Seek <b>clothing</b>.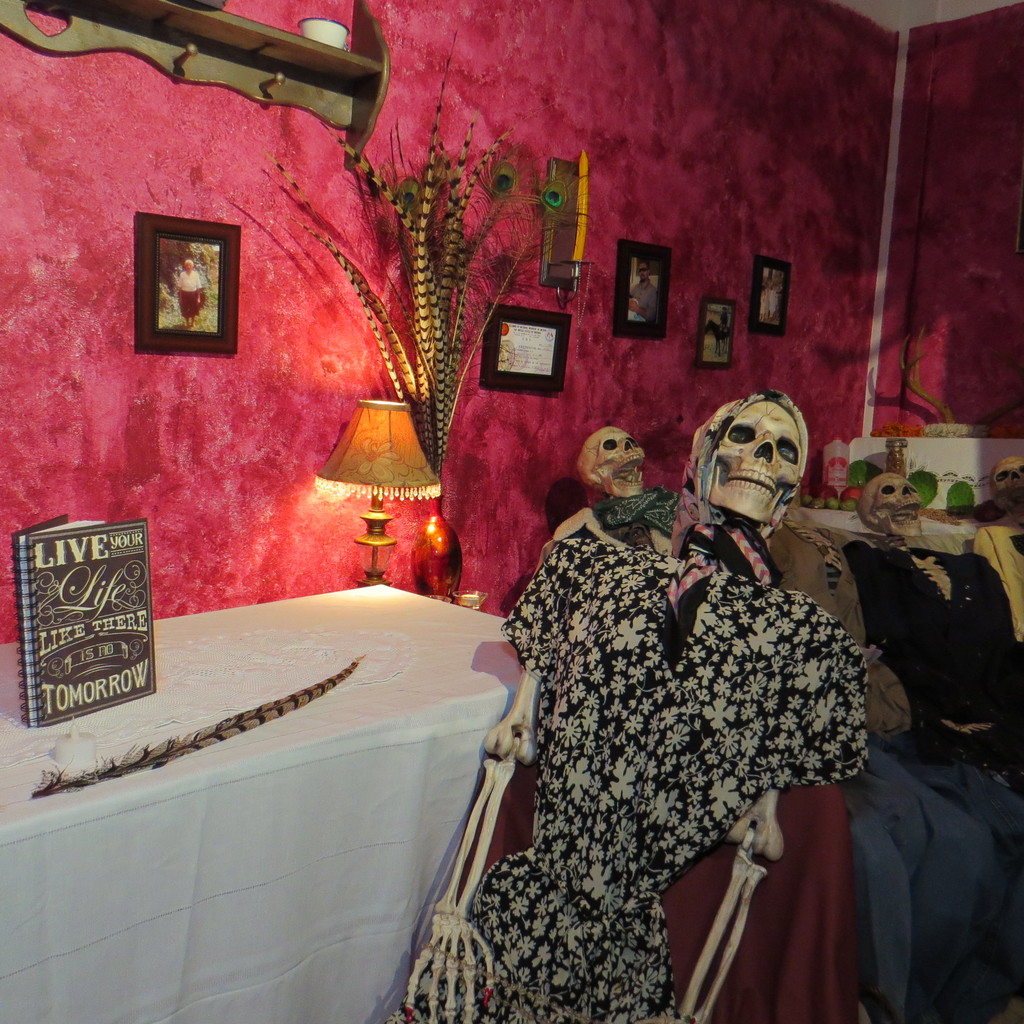
bbox(984, 529, 1023, 659).
